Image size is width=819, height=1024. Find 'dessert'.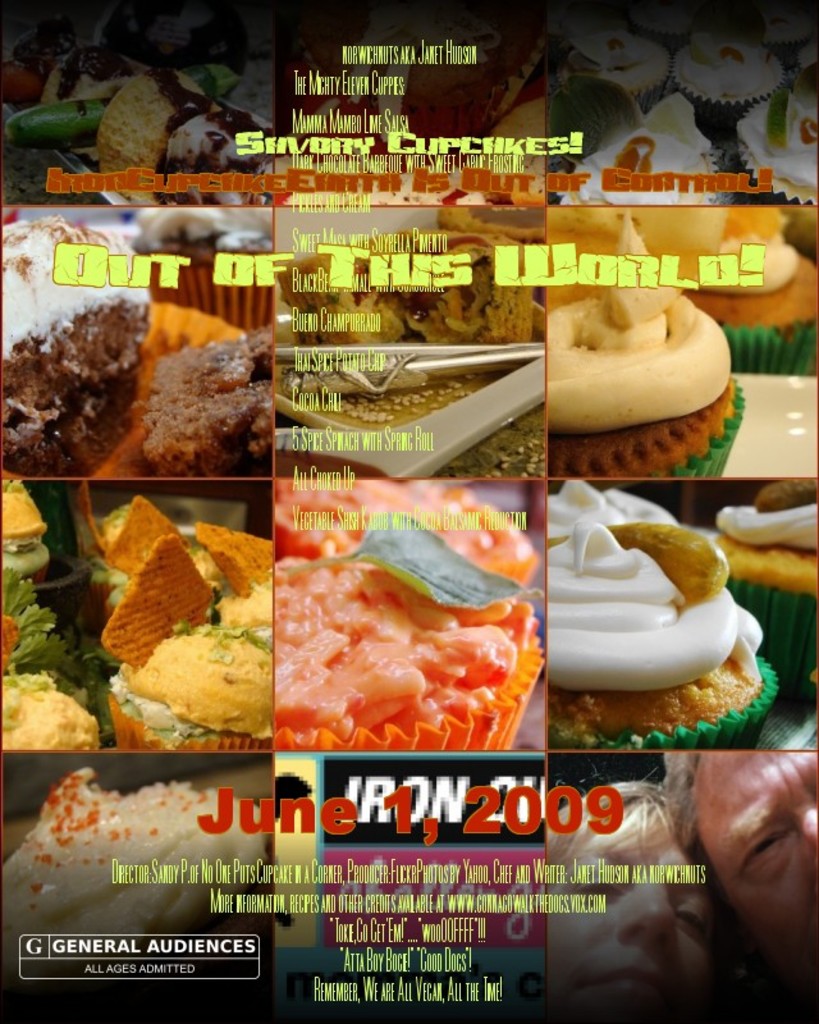
bbox=[294, 257, 401, 338].
